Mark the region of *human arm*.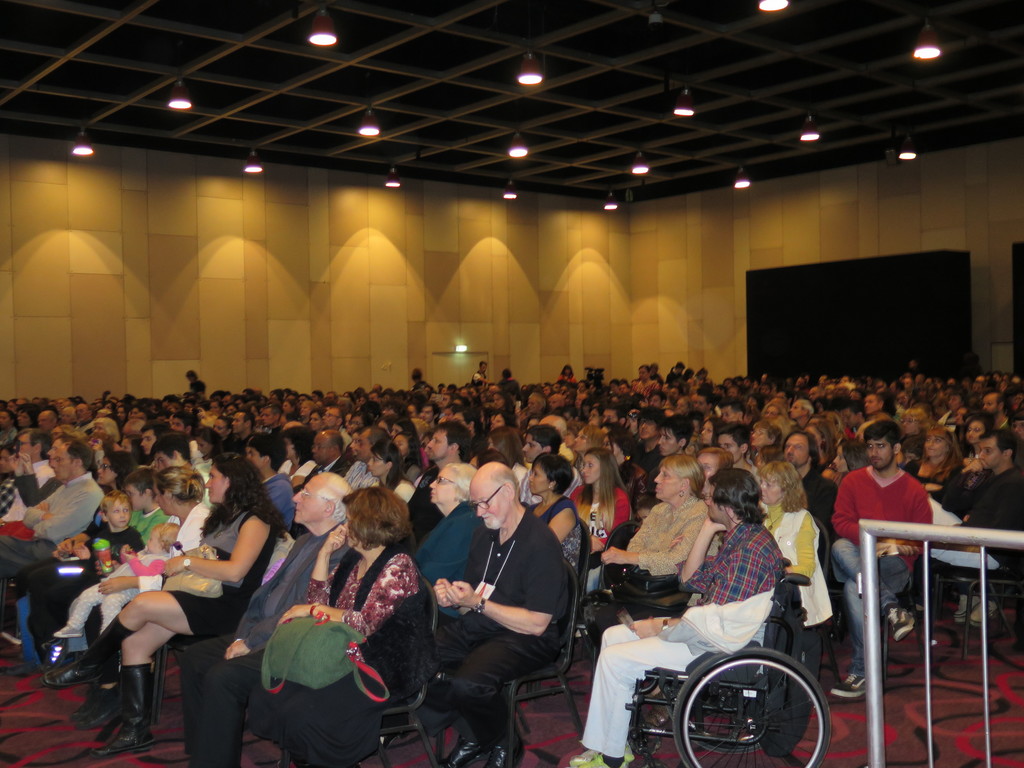
Region: [122,553,166,577].
